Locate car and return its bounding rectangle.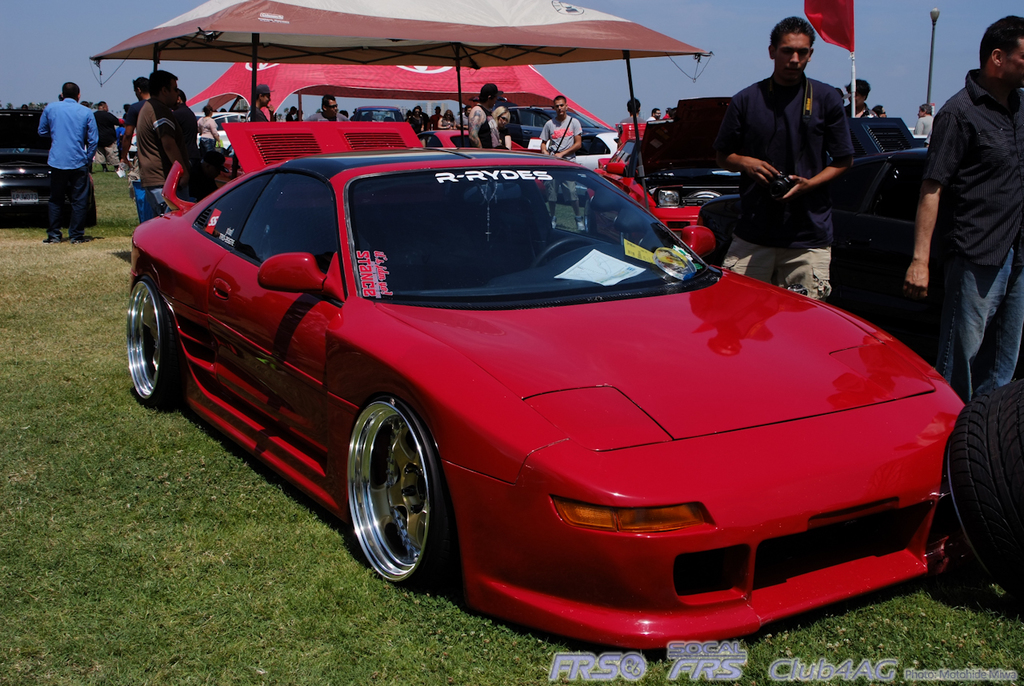
418, 129, 519, 150.
